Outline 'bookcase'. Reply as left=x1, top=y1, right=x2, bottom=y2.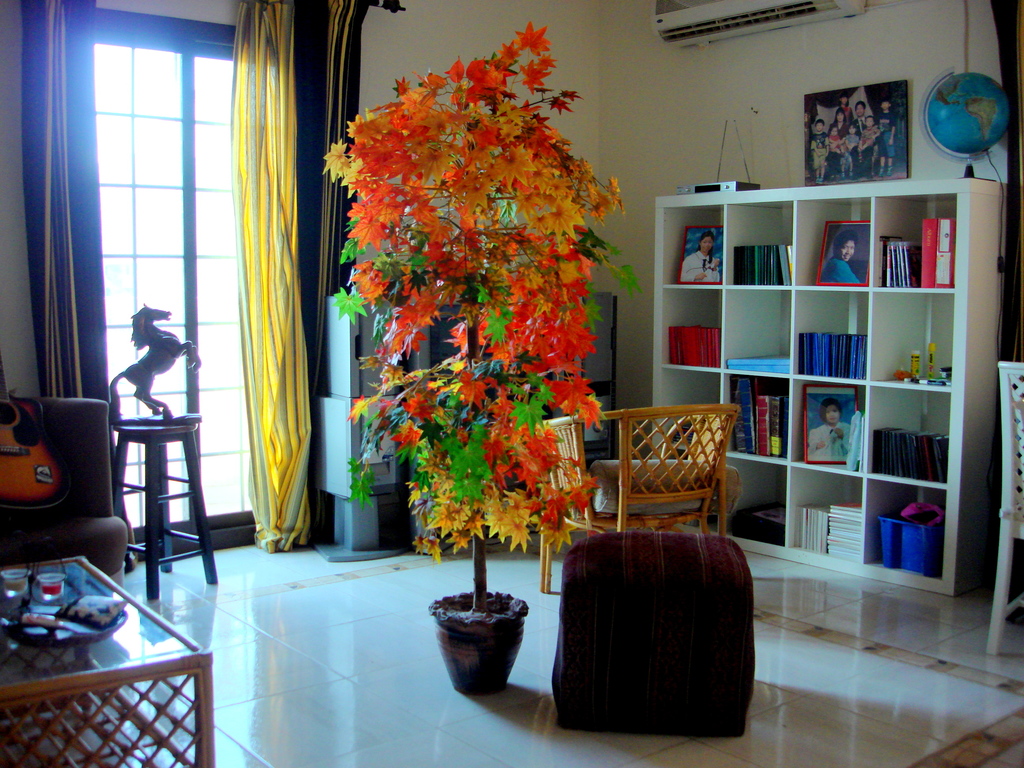
left=646, top=174, right=1007, bottom=596.
